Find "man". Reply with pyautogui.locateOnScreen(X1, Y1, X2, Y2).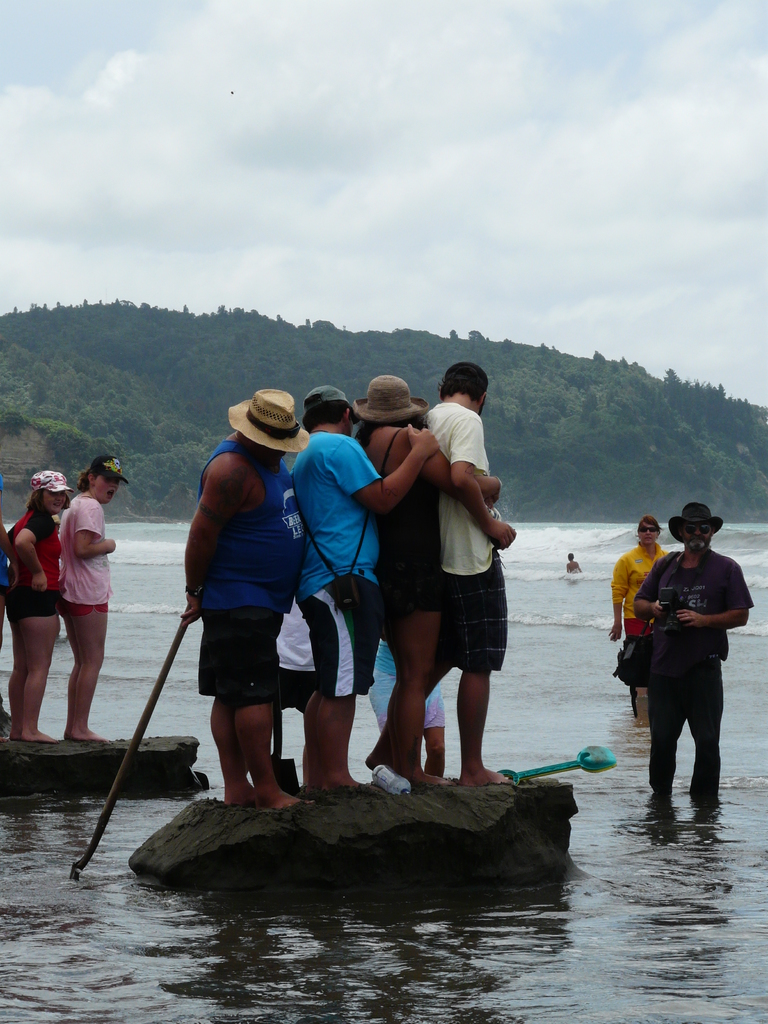
pyautogui.locateOnScreen(371, 364, 515, 796).
